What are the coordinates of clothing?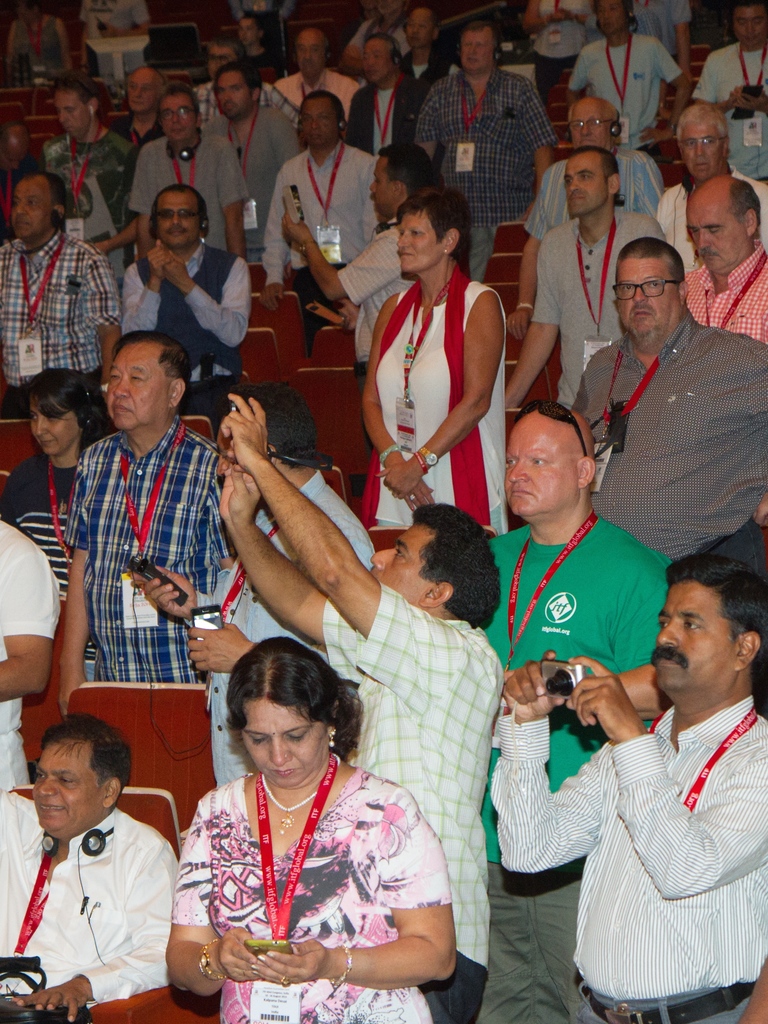
Rect(13, 9, 58, 76).
